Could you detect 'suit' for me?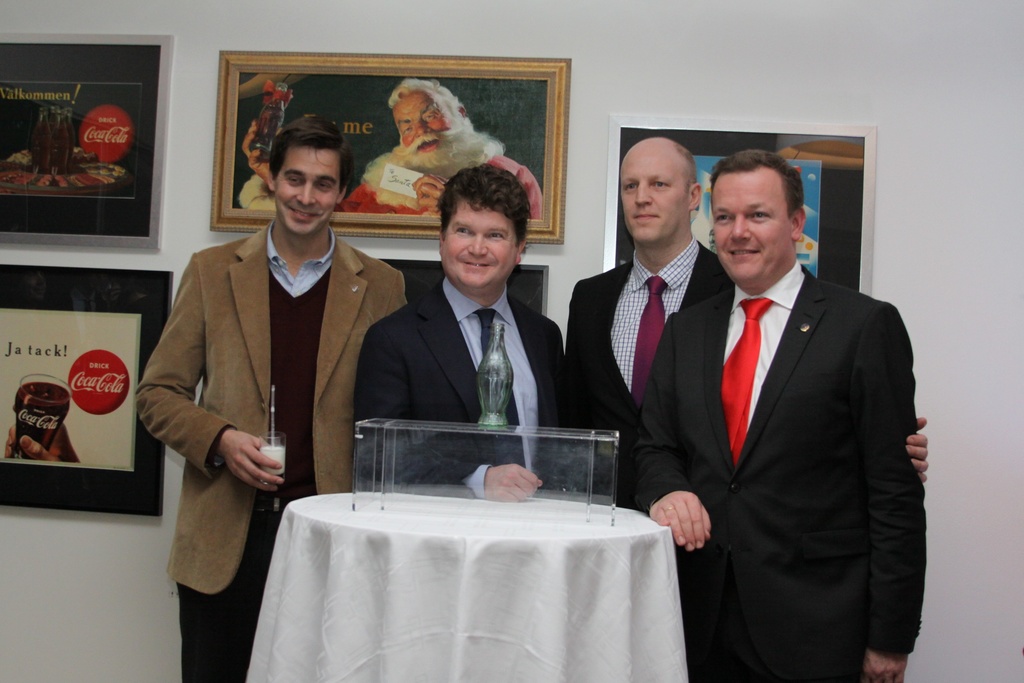
Detection result: box(660, 154, 931, 682).
